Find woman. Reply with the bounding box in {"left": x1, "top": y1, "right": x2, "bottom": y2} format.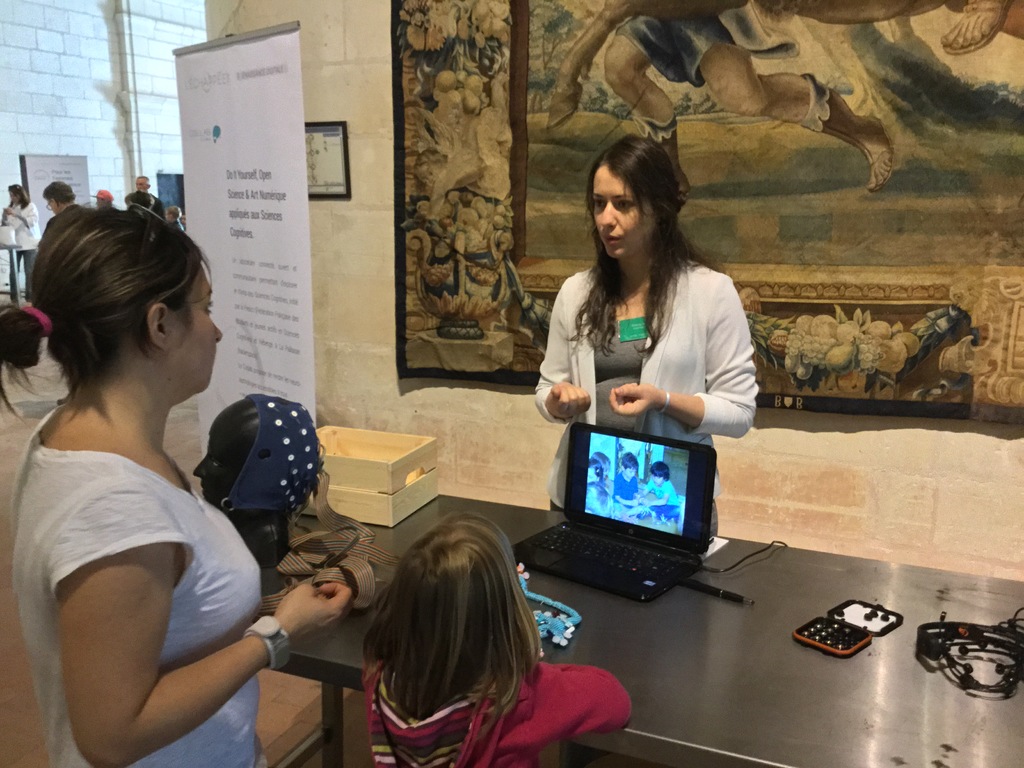
{"left": 13, "top": 211, "right": 292, "bottom": 767}.
